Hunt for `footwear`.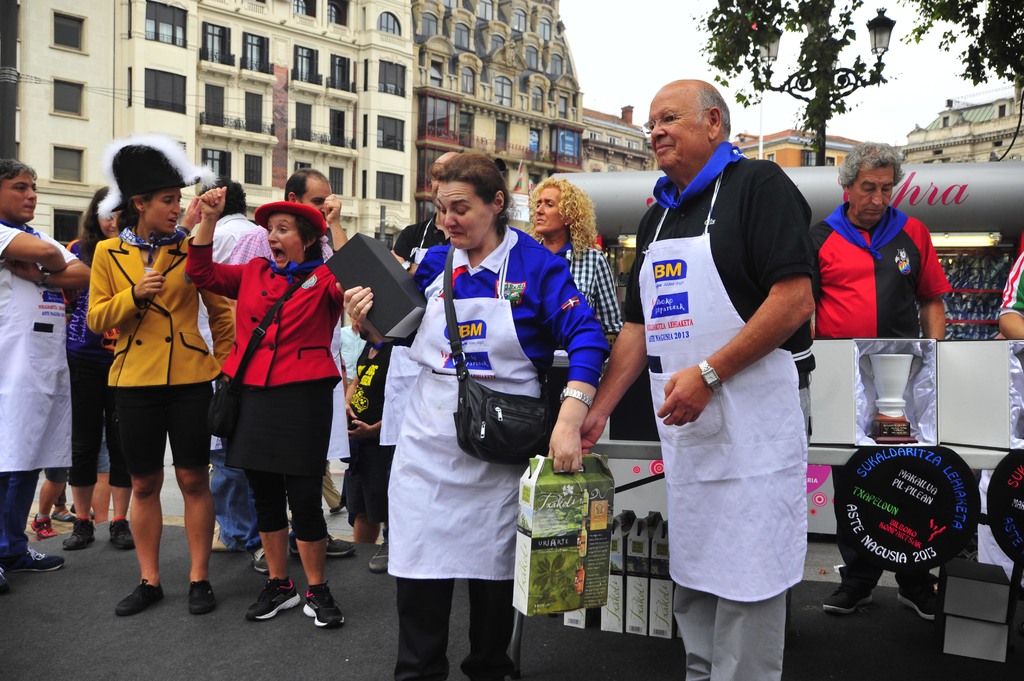
Hunted down at box(371, 539, 387, 573).
